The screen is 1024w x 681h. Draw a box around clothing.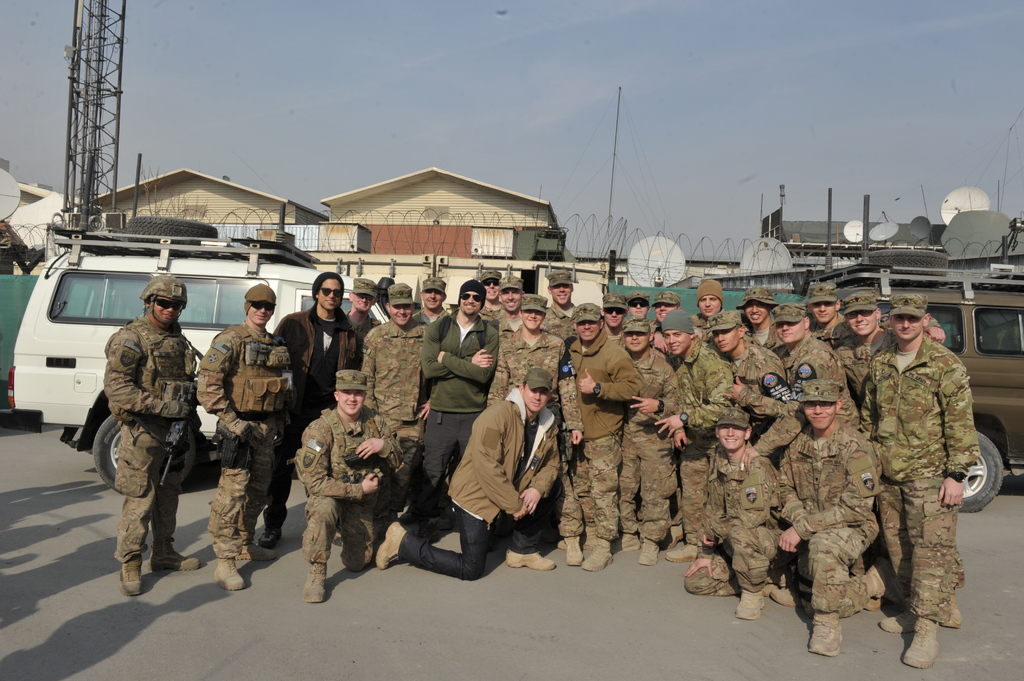
(617, 332, 680, 532).
